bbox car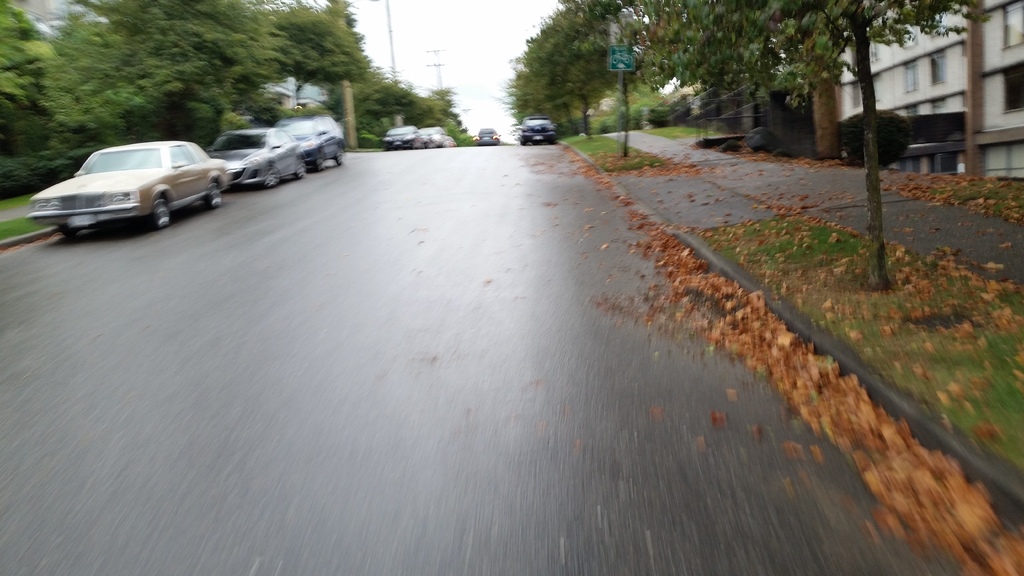
24, 127, 230, 228
